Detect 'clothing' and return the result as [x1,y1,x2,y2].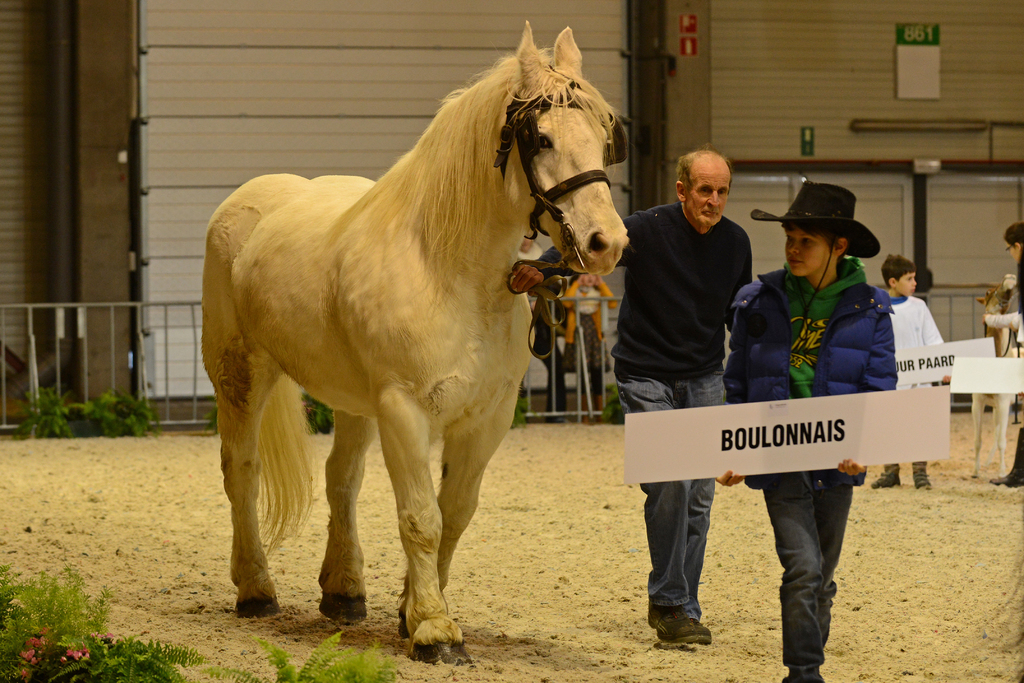
[531,247,586,394].
